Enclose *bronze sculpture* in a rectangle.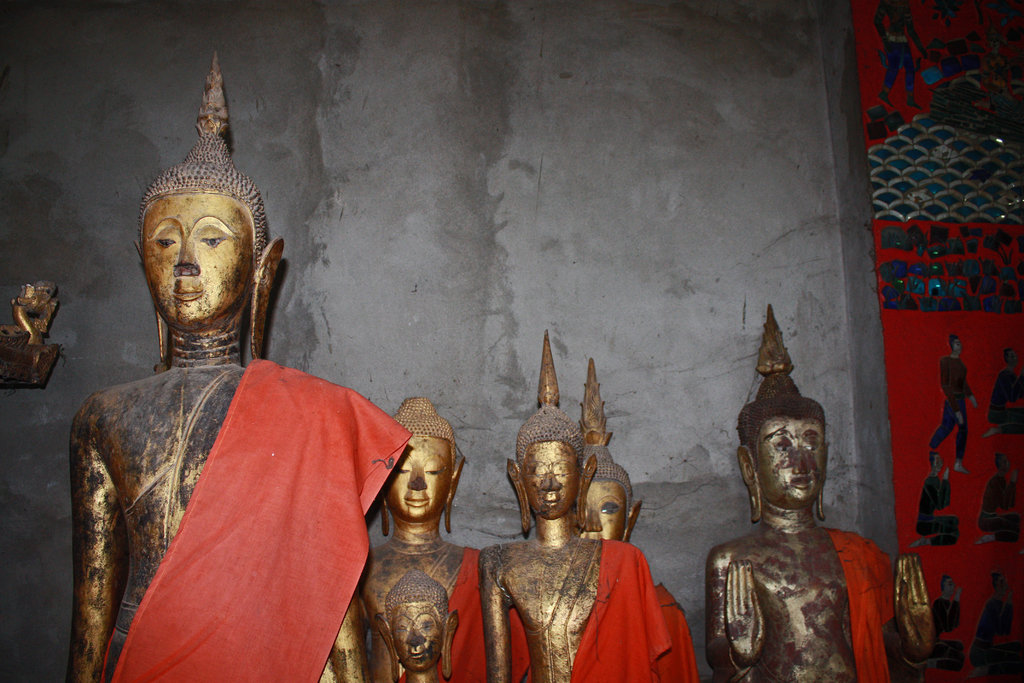
region(0, 278, 56, 386).
